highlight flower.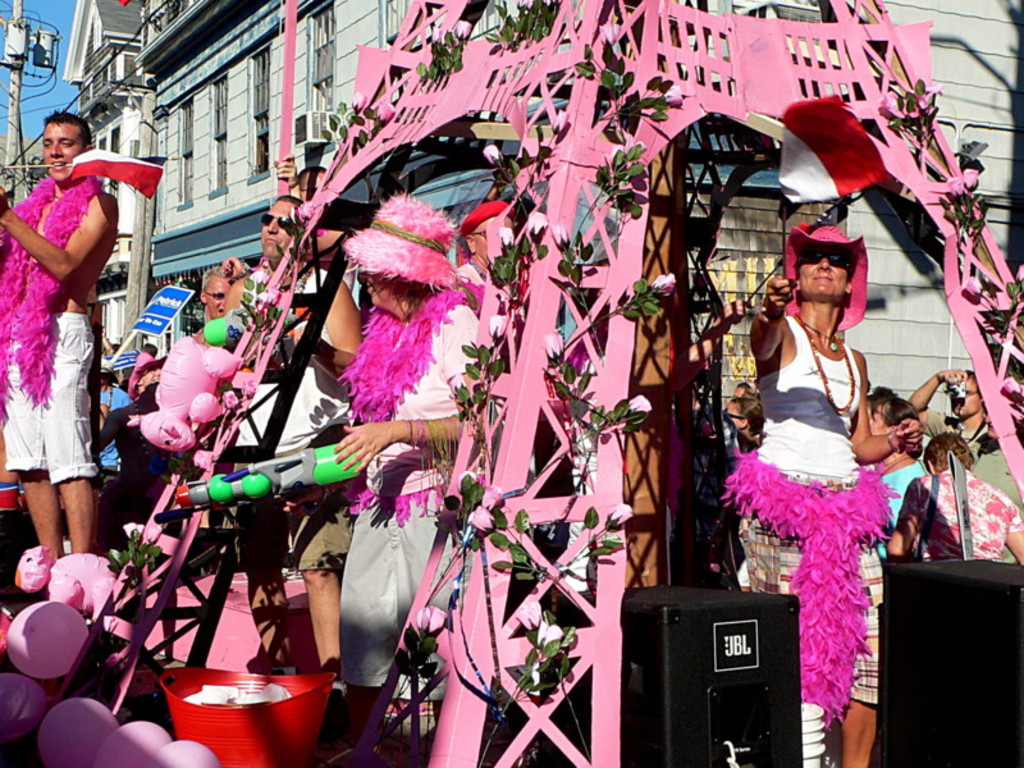
Highlighted region: bbox(513, 600, 540, 634).
